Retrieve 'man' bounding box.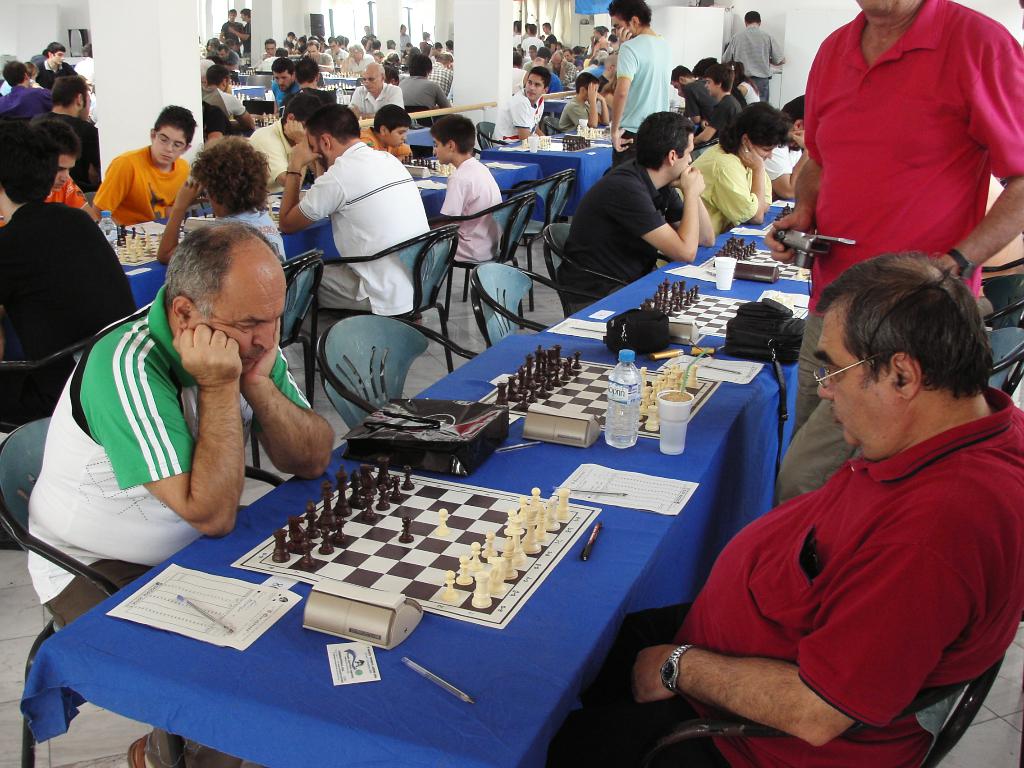
Bounding box: pyautogui.locateOnScreen(214, 45, 239, 70).
